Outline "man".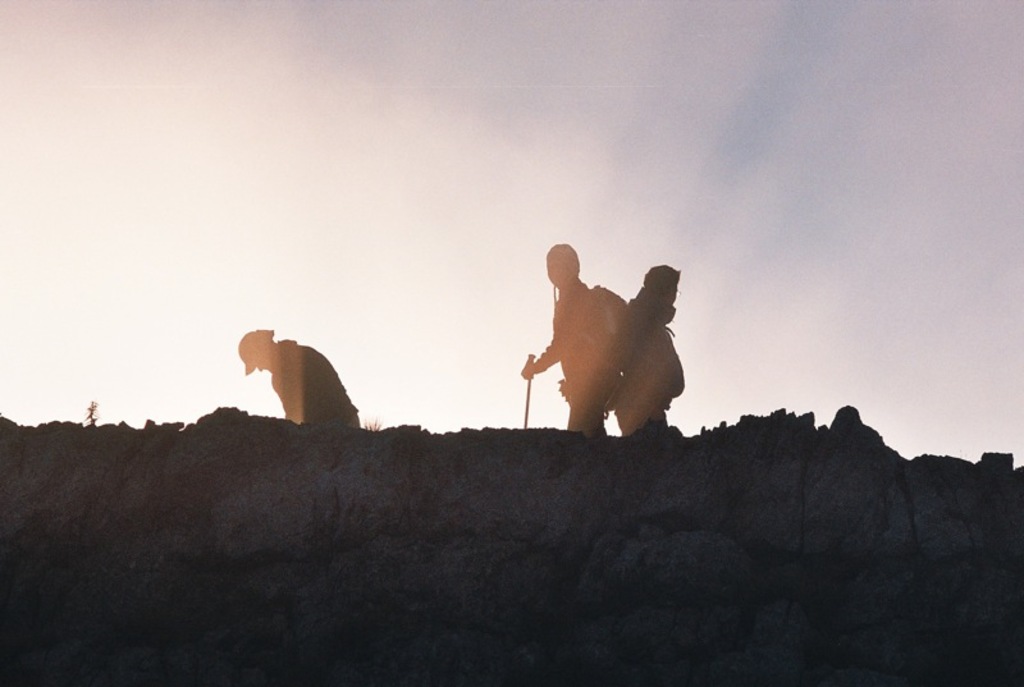
Outline: 233:329:362:429.
